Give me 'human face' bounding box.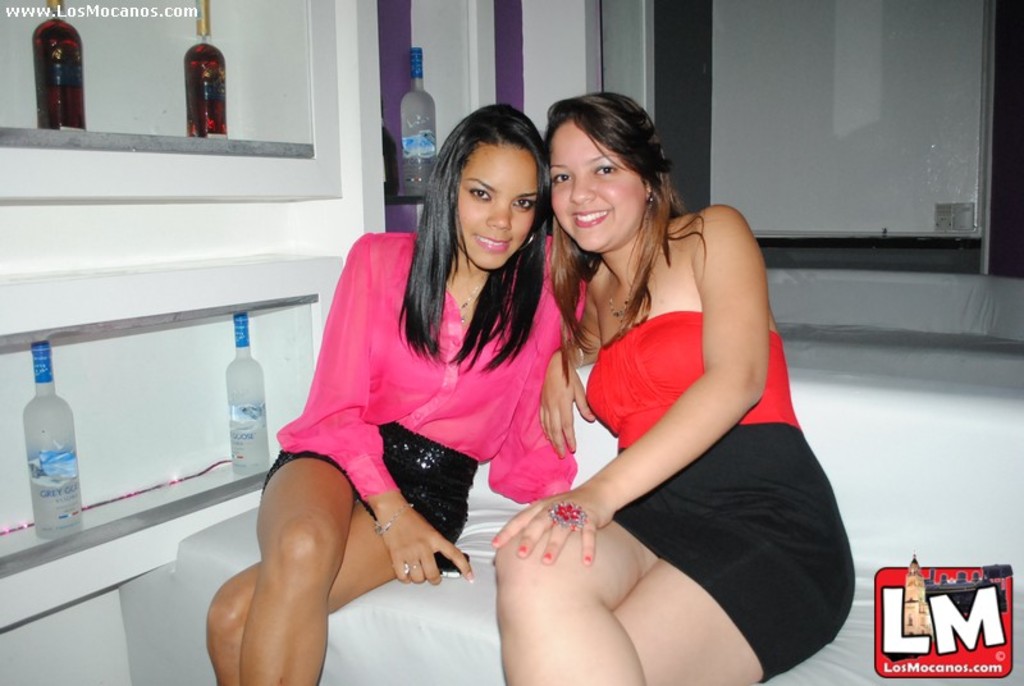
{"x1": 549, "y1": 120, "x2": 646, "y2": 252}.
